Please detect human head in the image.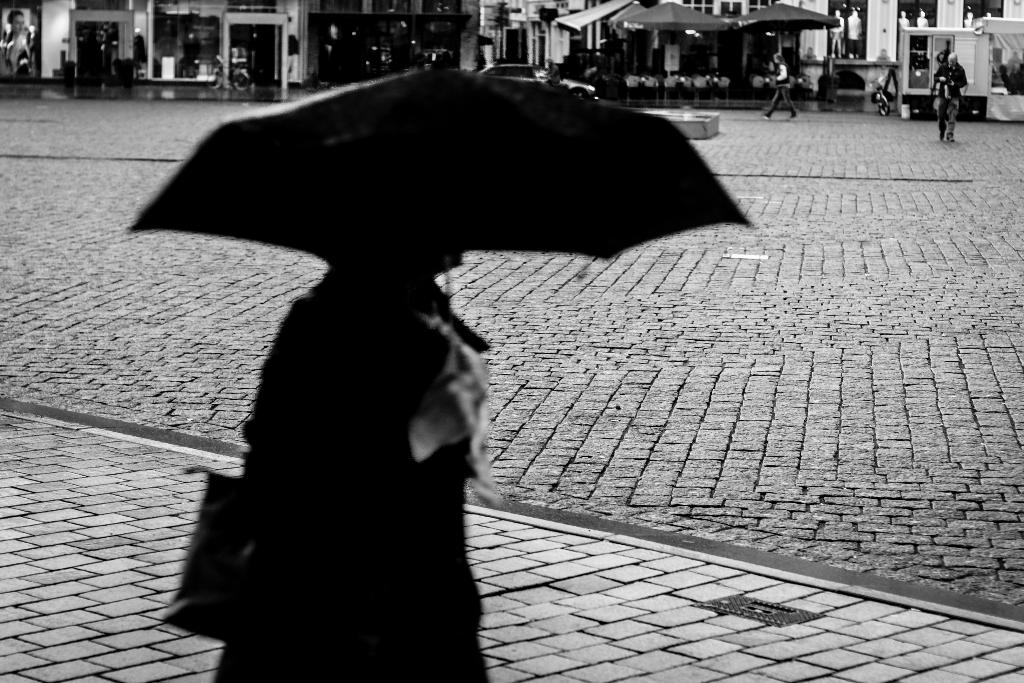
772,51,783,65.
